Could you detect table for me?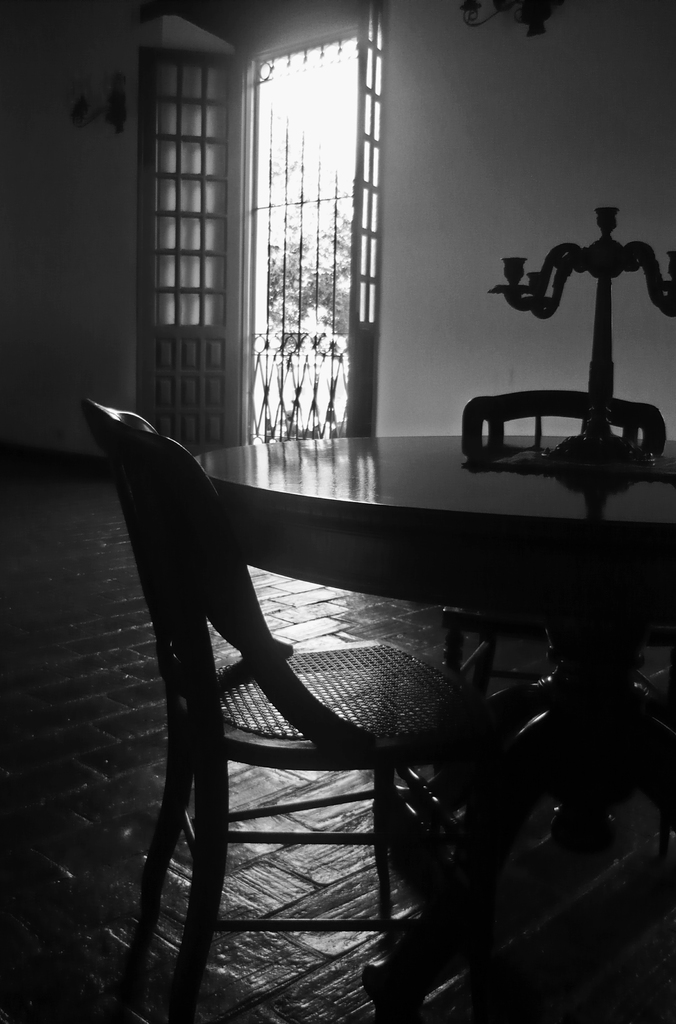
Detection result: 191:436:675:1023.
